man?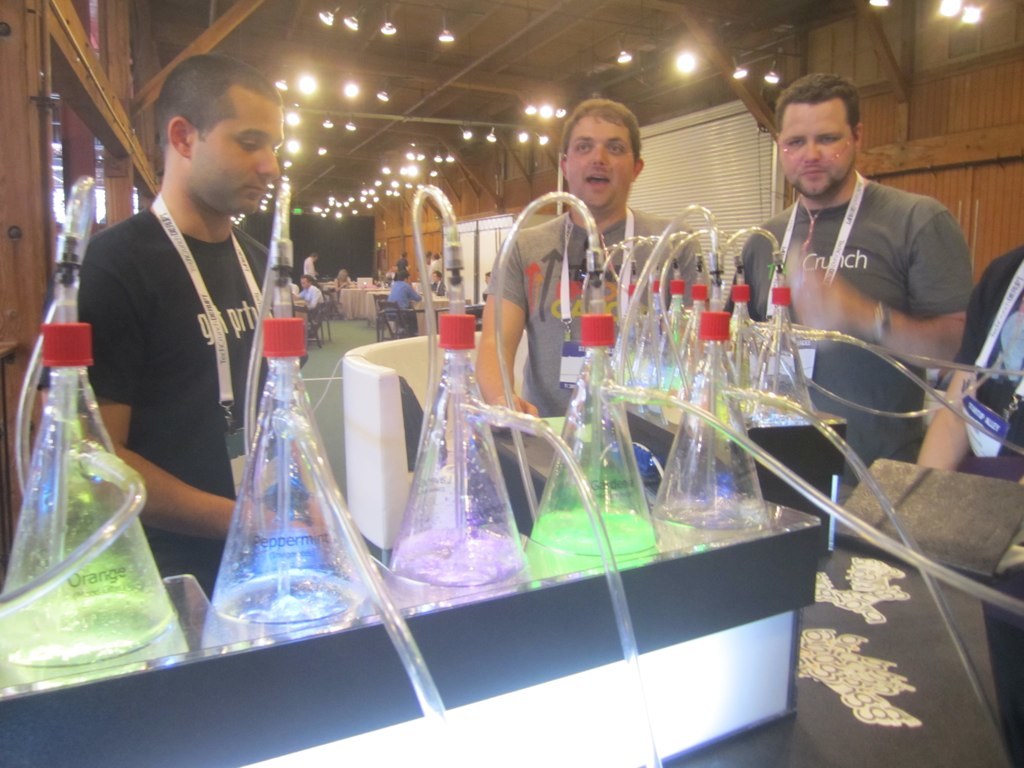
bbox=[482, 98, 712, 492]
